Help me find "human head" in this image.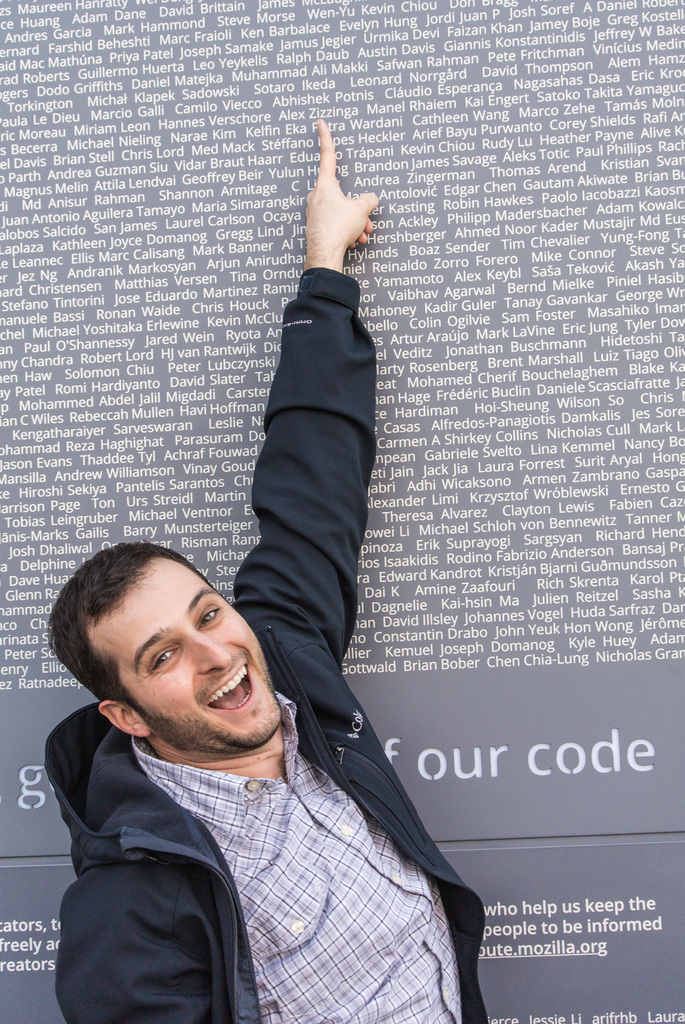
Found it: <box>53,542,269,742</box>.
